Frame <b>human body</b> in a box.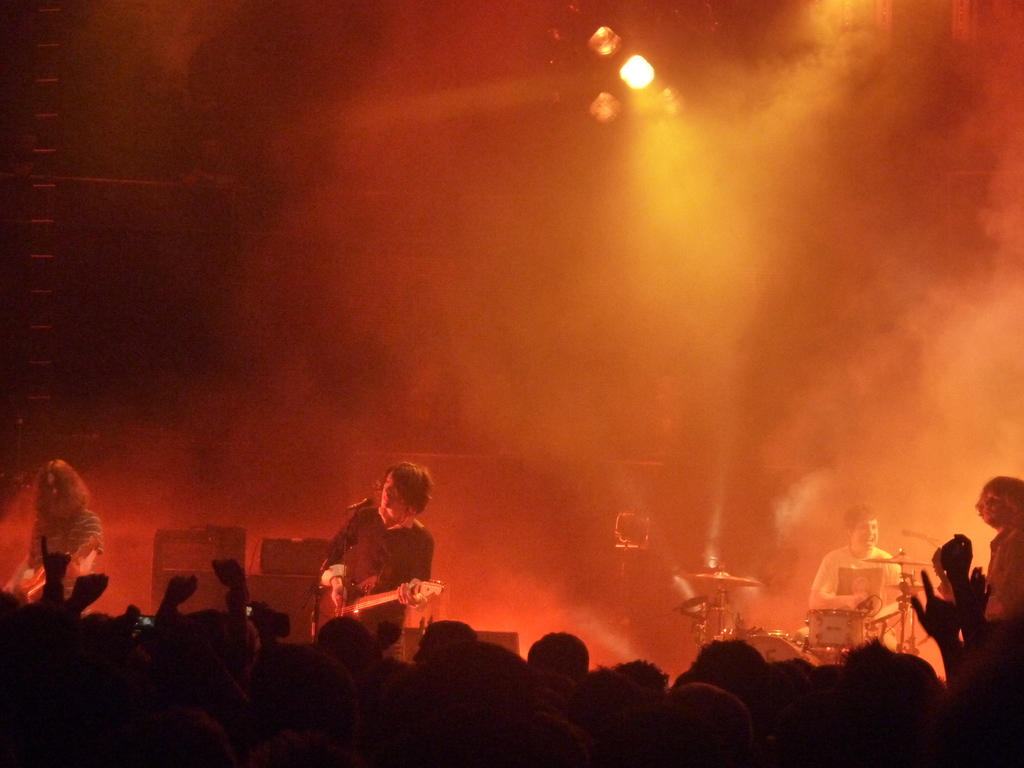
BBox(988, 474, 1023, 616).
